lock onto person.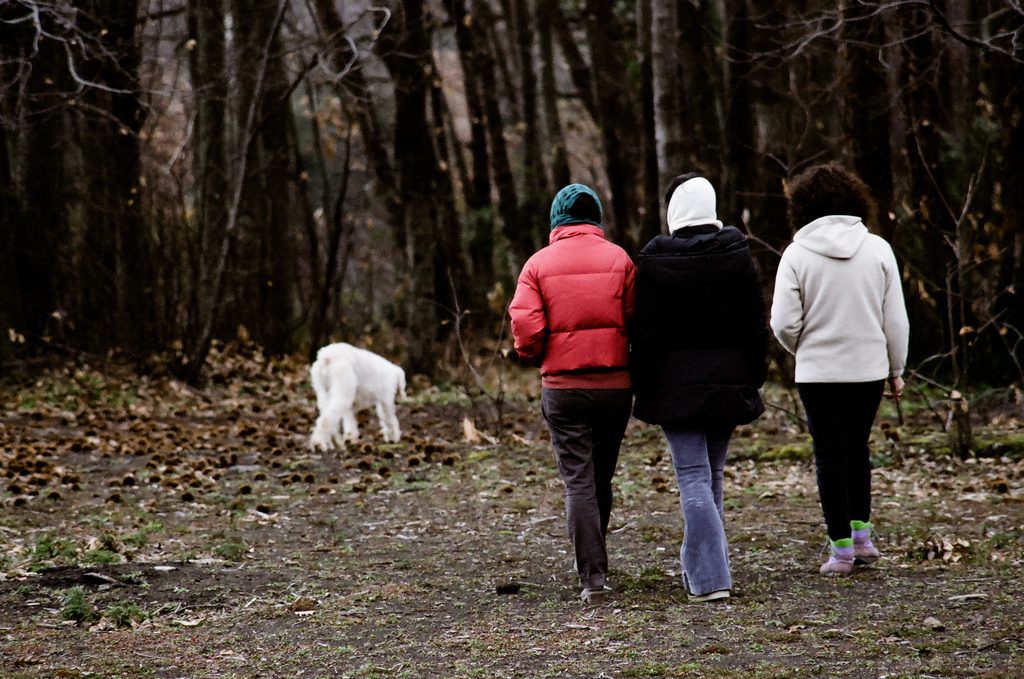
Locked: pyautogui.locateOnScreen(509, 183, 635, 601).
